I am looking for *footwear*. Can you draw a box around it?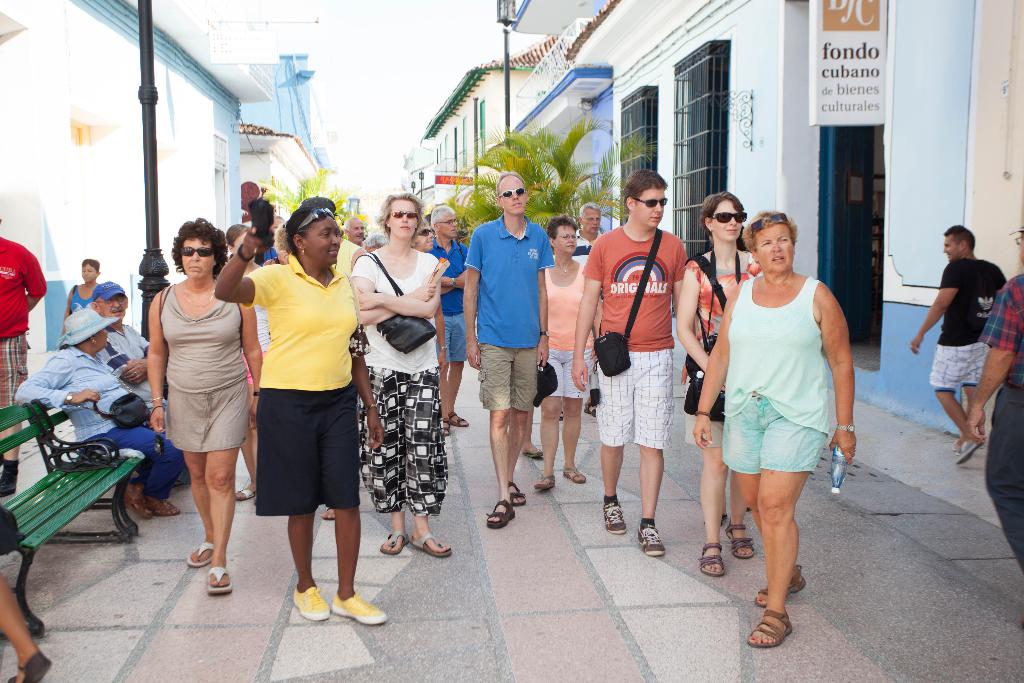
Sure, the bounding box is {"x1": 954, "y1": 432, "x2": 985, "y2": 469}.
